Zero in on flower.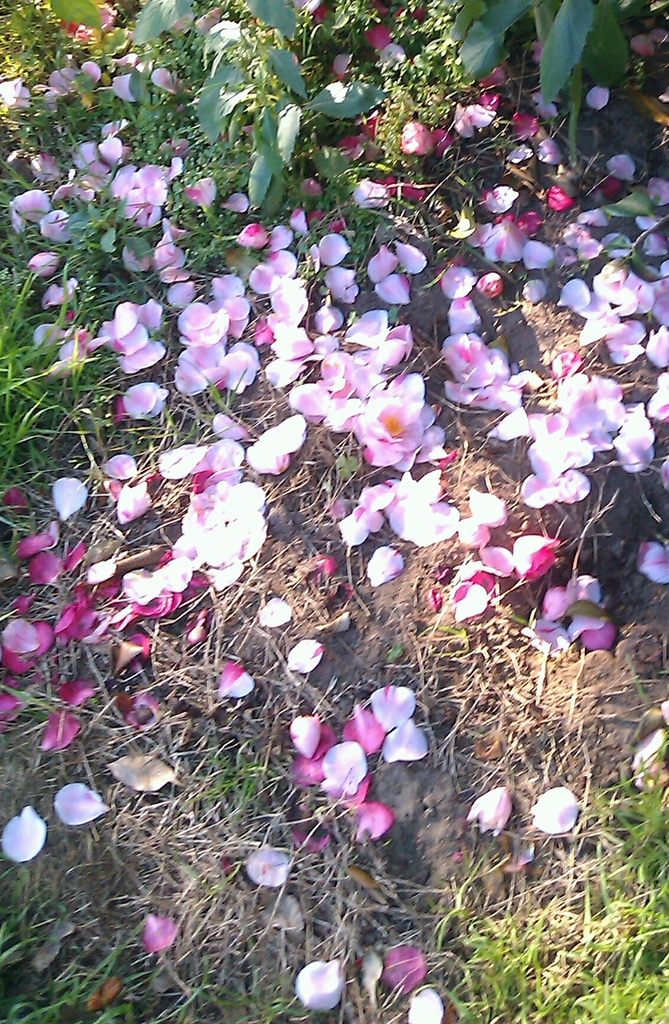
Zeroed in: rect(171, 477, 271, 559).
